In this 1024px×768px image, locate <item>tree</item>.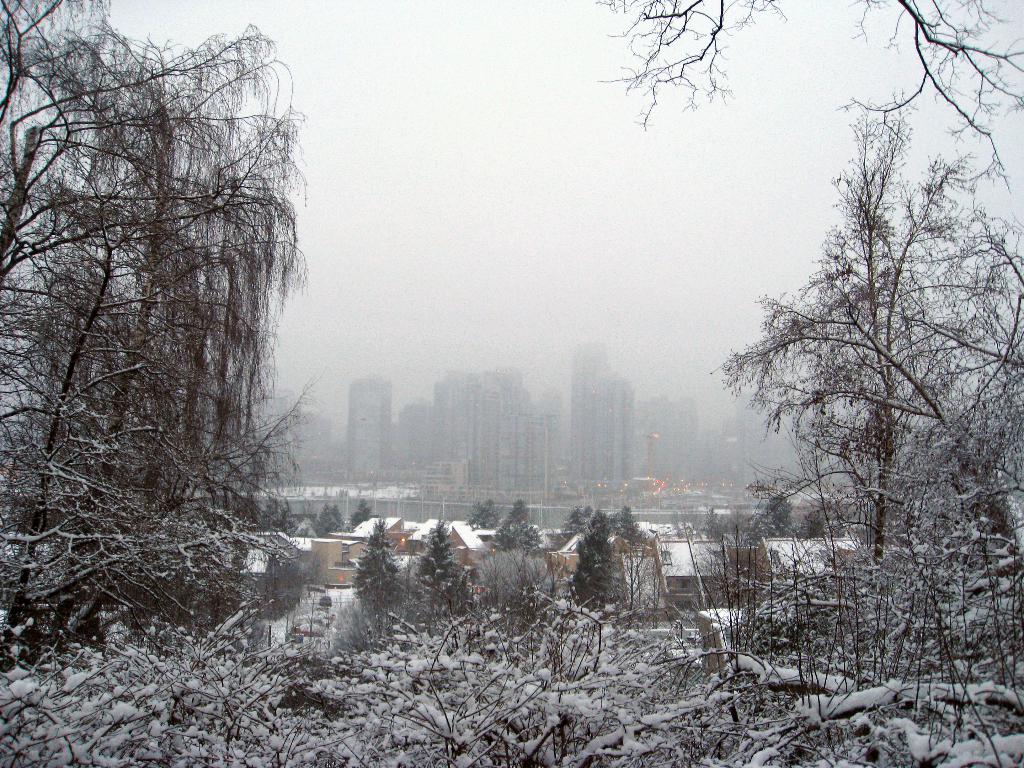
Bounding box: box(352, 516, 406, 611).
